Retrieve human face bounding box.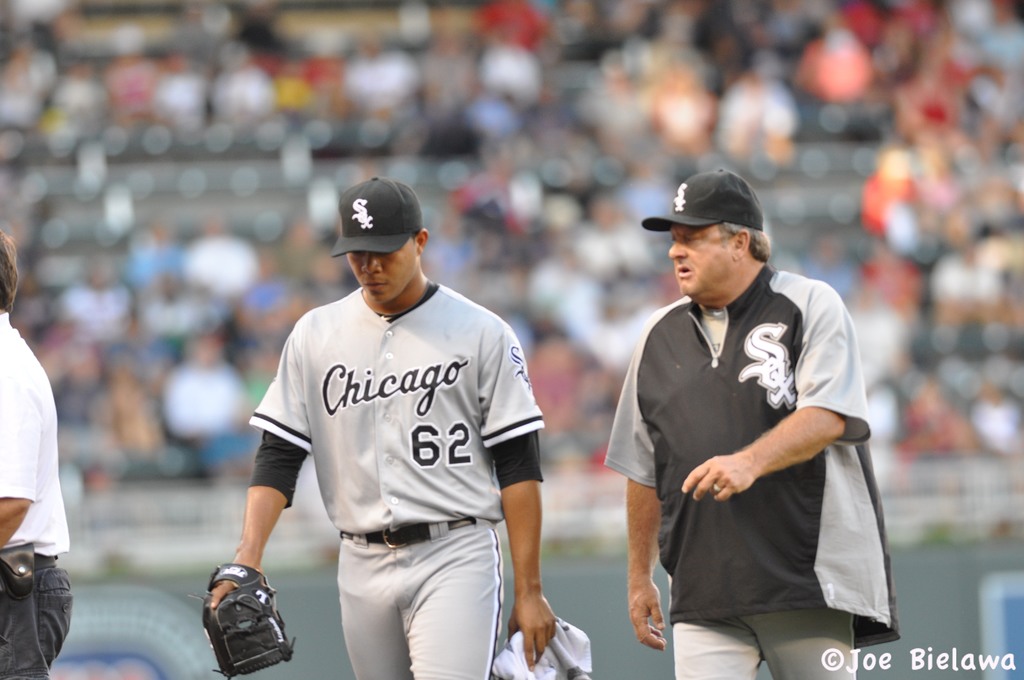
Bounding box: Rect(667, 224, 730, 300).
